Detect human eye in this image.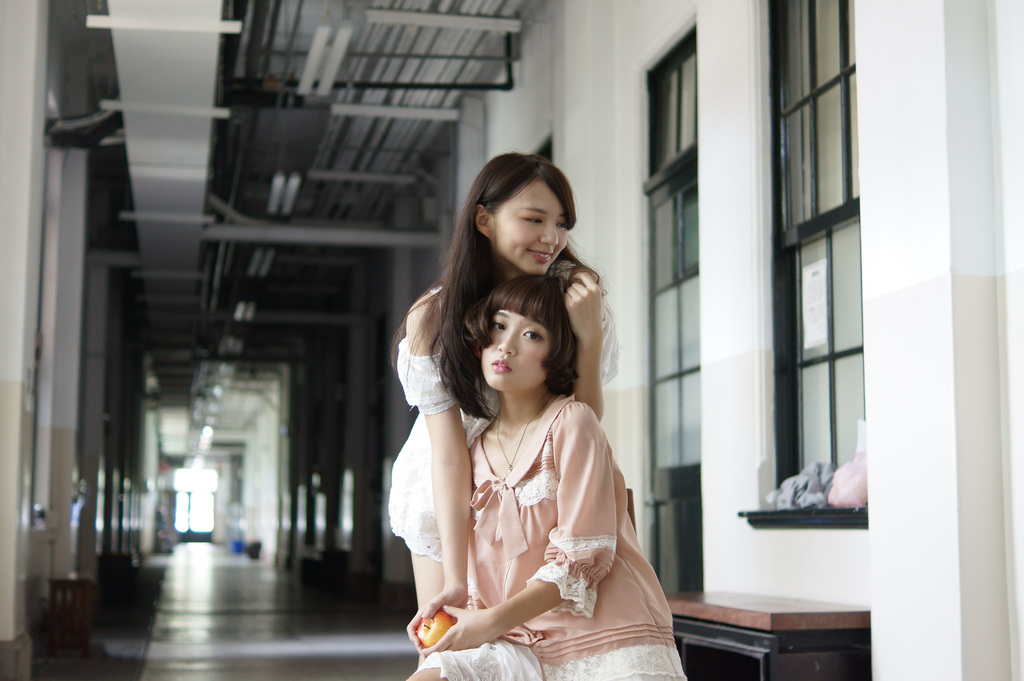
Detection: 491/322/506/332.
